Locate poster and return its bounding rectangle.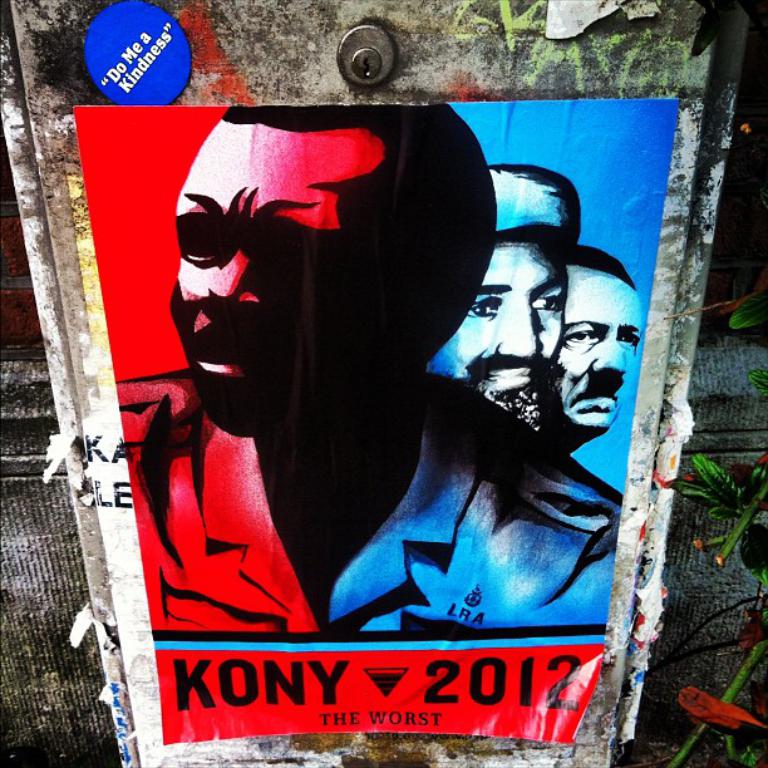
BBox(70, 98, 676, 745).
